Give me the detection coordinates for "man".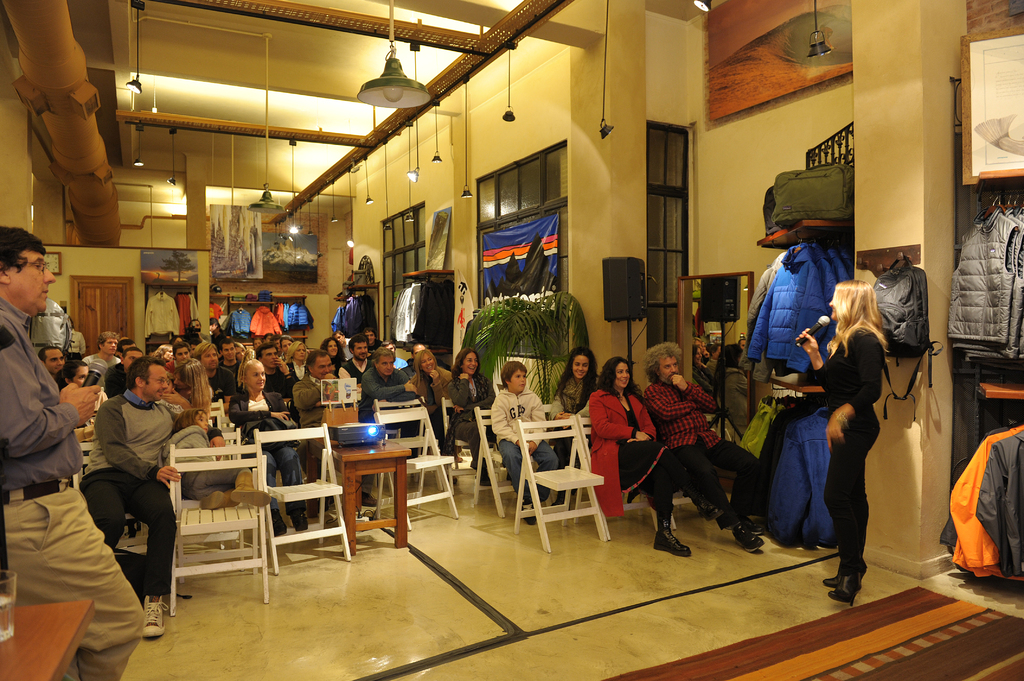
select_region(253, 344, 304, 424).
